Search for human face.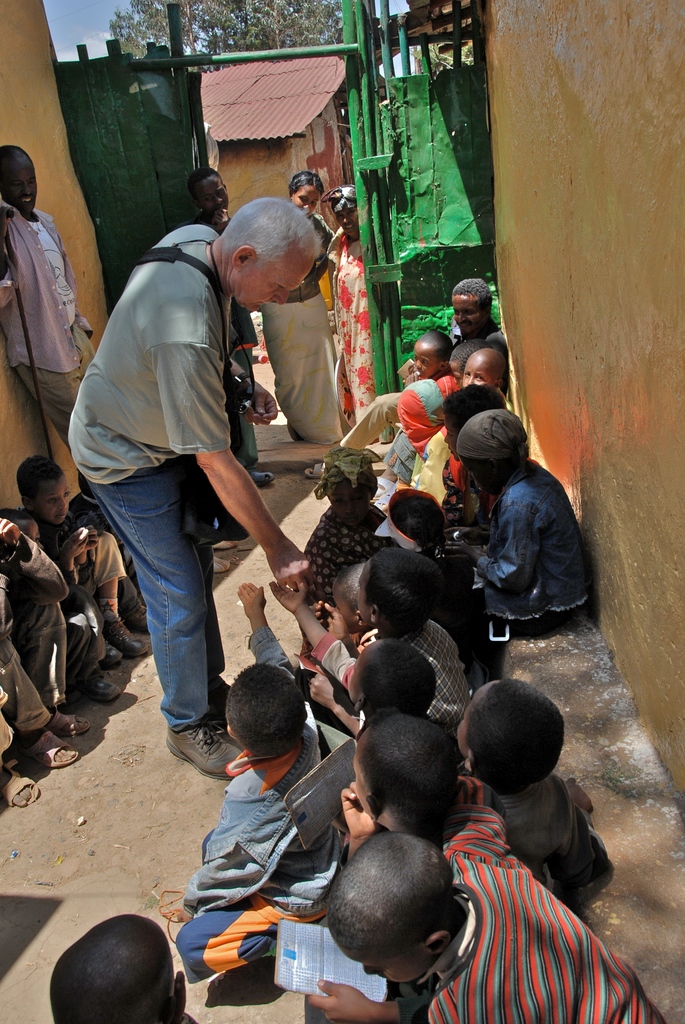
Found at select_region(32, 479, 63, 521).
